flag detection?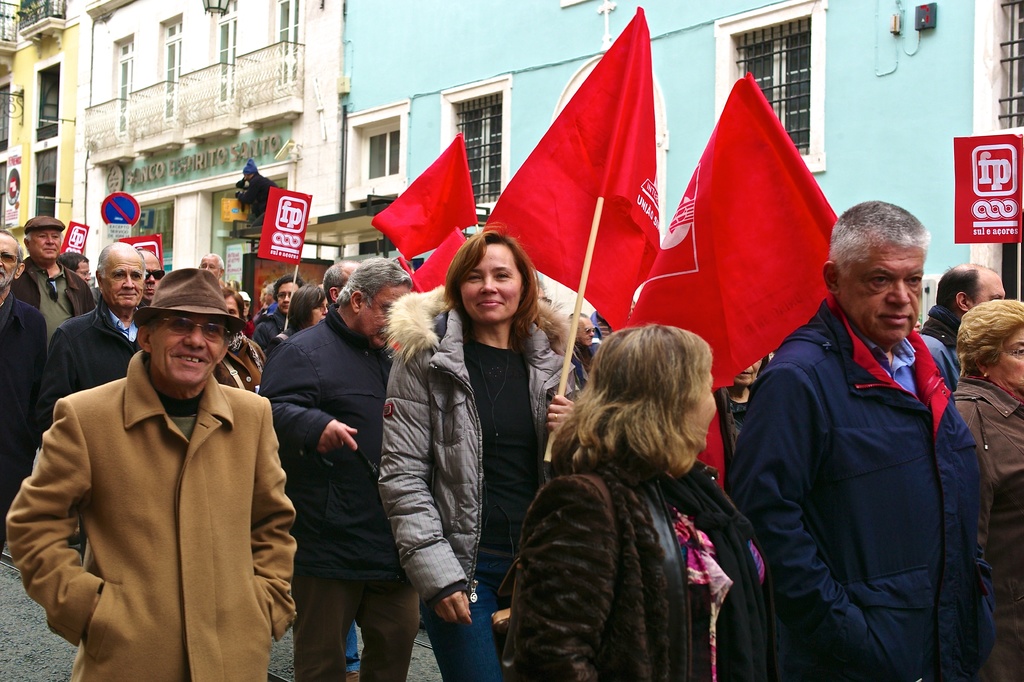
pyautogui.locateOnScreen(375, 123, 481, 256)
